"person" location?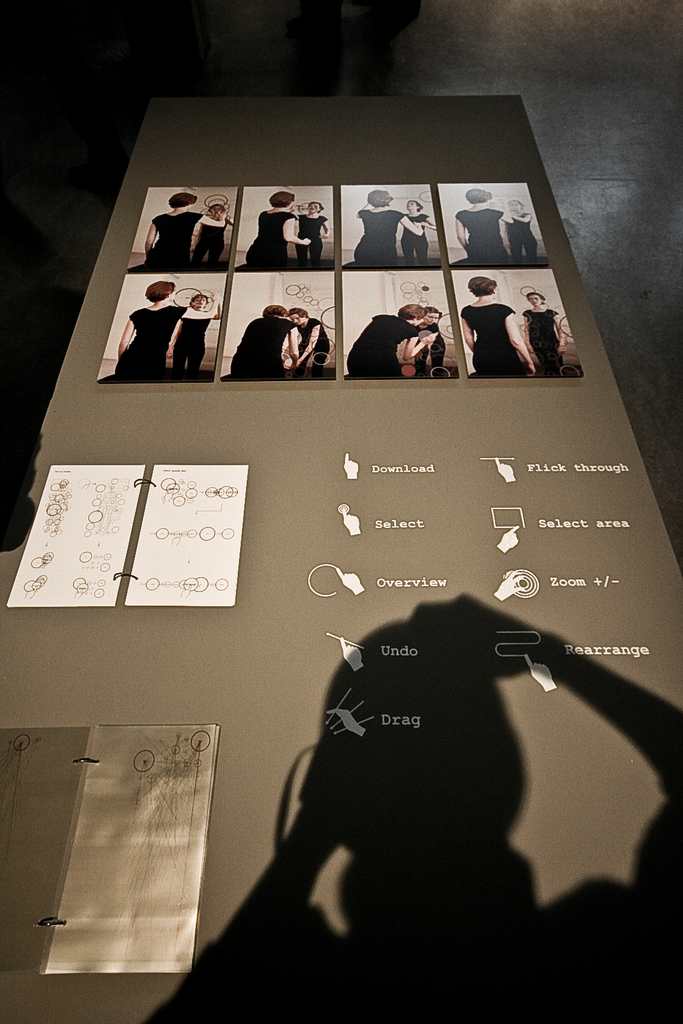
l=227, t=301, r=304, b=380
